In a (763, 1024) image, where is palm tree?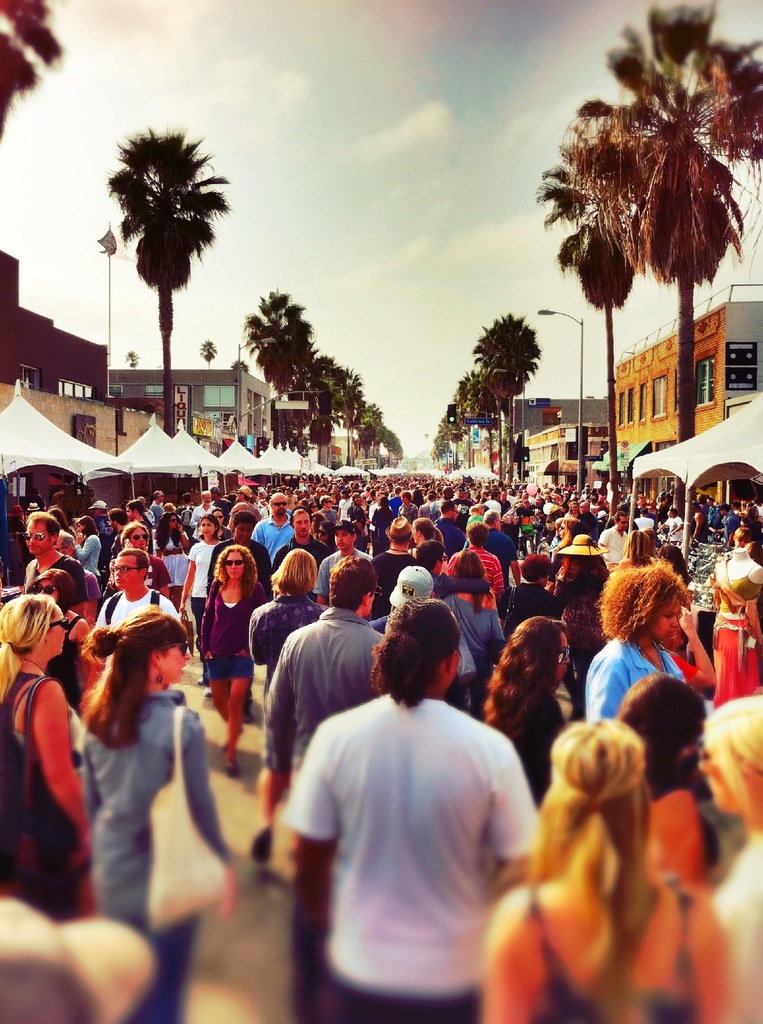
<box>566,194,653,463</box>.
